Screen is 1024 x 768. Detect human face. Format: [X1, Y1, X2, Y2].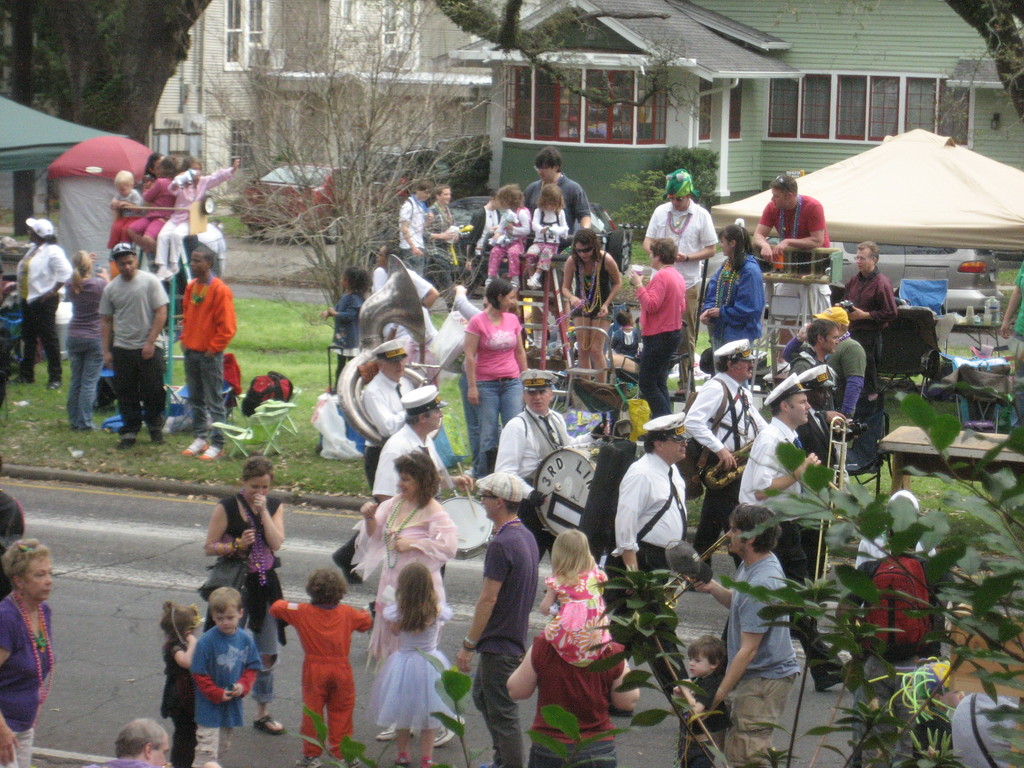
[525, 383, 552, 412].
